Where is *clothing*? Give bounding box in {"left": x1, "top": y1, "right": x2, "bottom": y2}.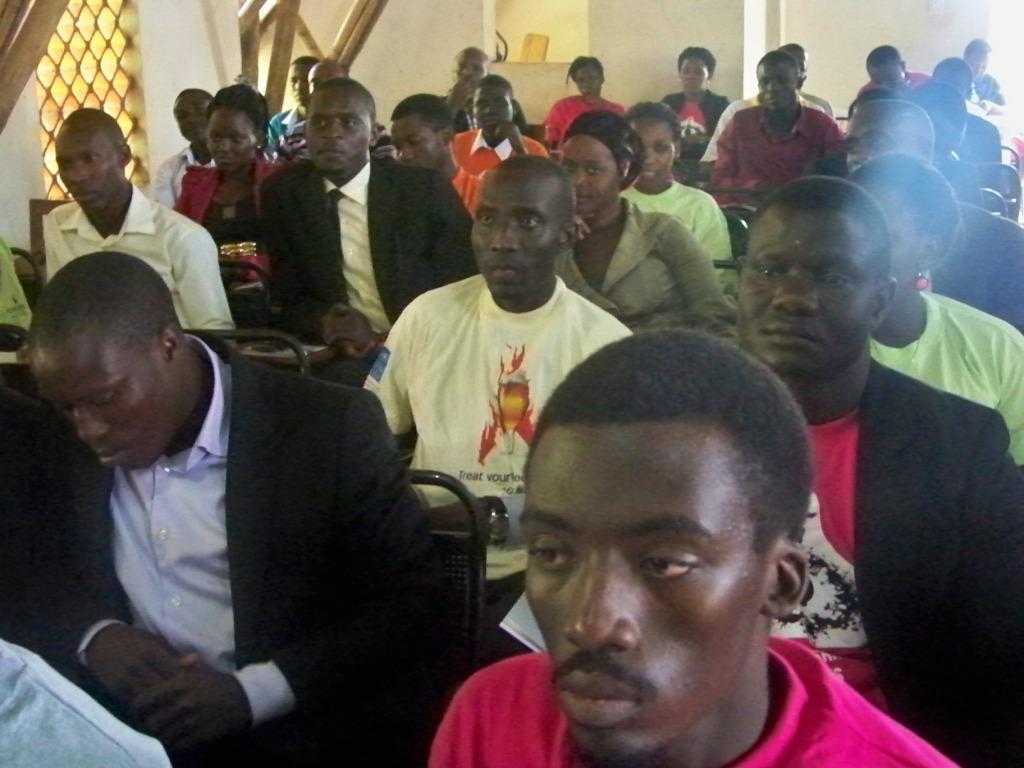
{"left": 557, "top": 193, "right": 747, "bottom": 346}.
